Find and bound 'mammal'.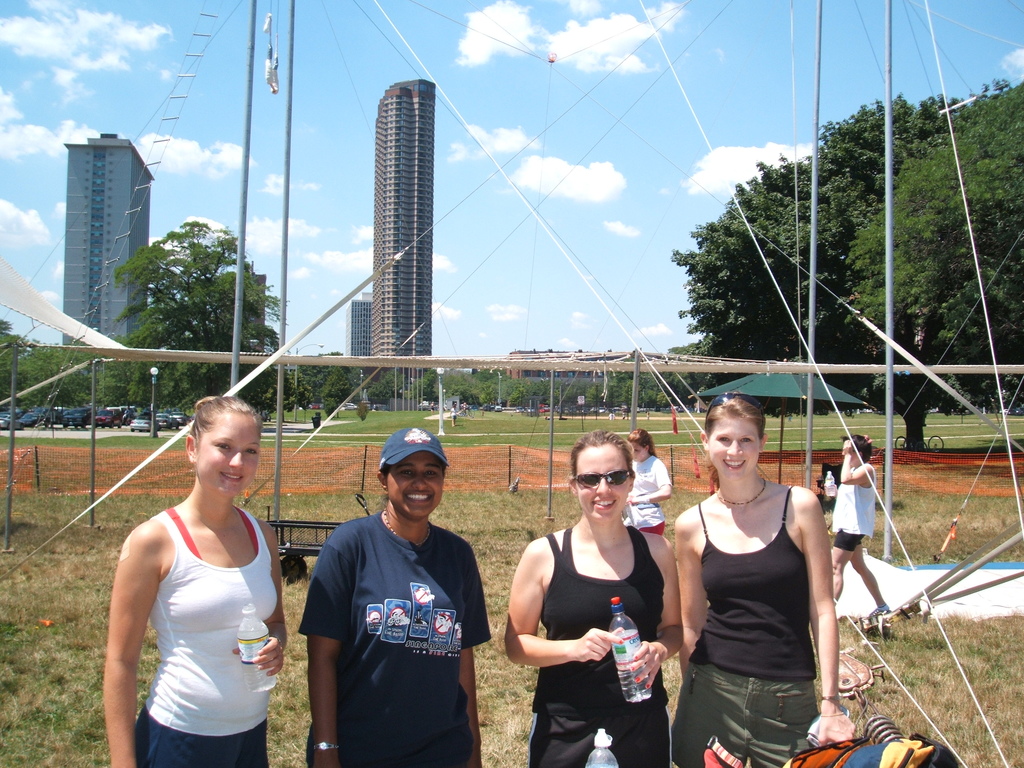
Bound: box=[448, 406, 456, 420].
